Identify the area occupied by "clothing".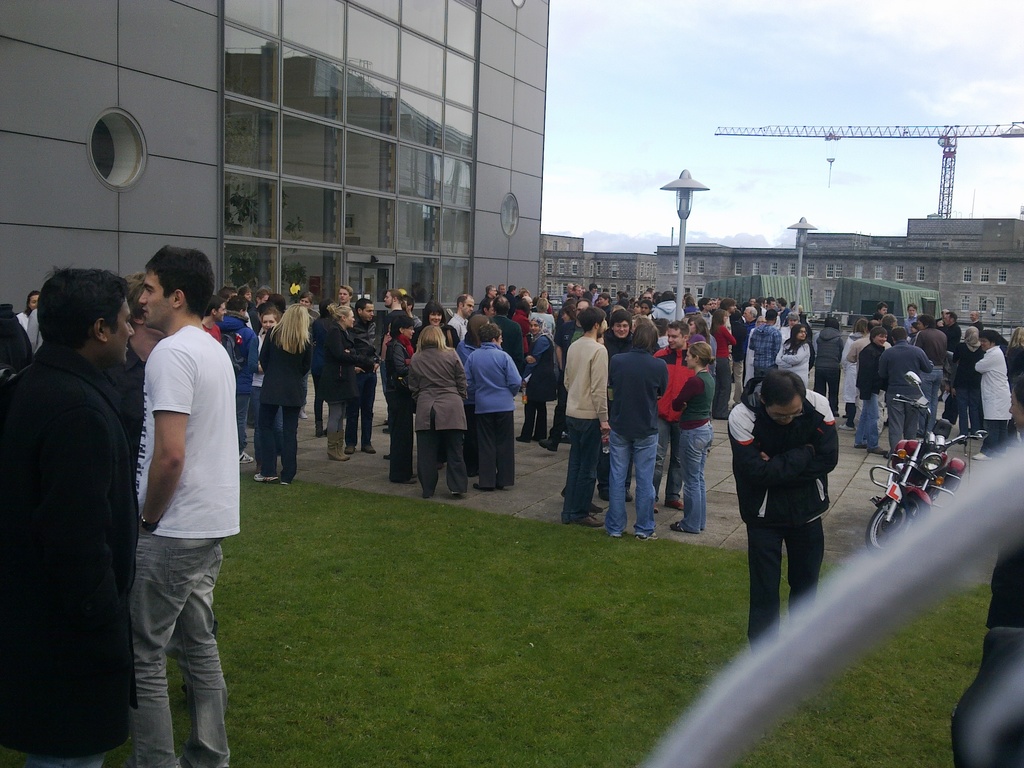
Area: <bbox>739, 324, 755, 383</bbox>.
